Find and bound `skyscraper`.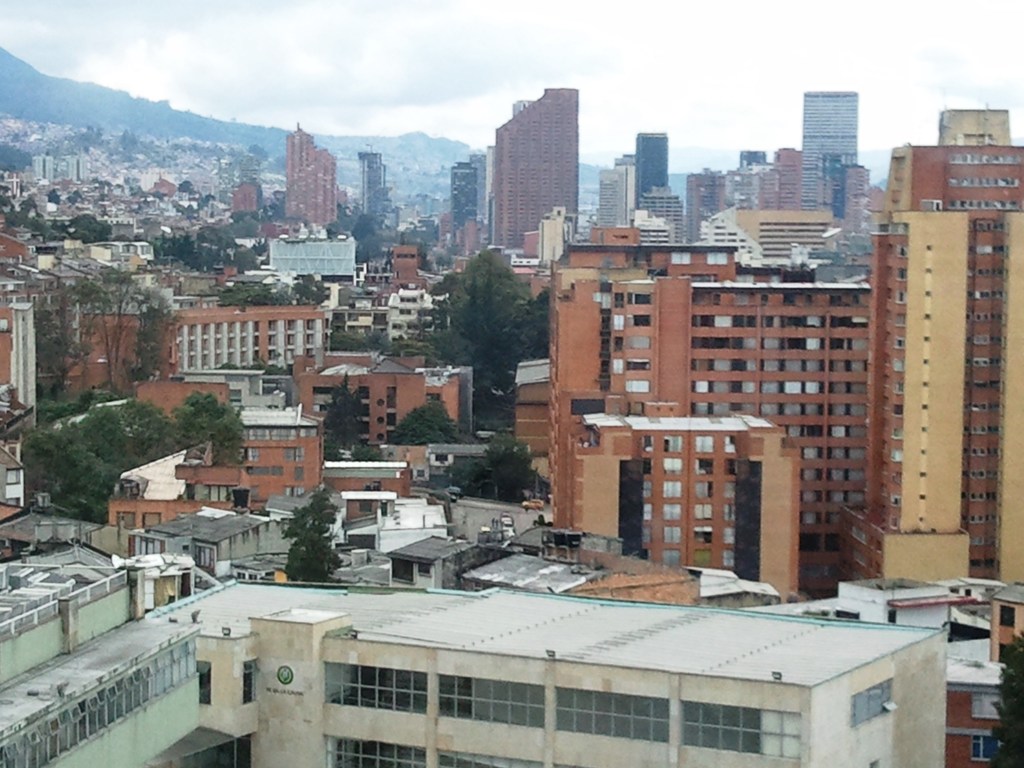
Bound: region(359, 148, 387, 220).
